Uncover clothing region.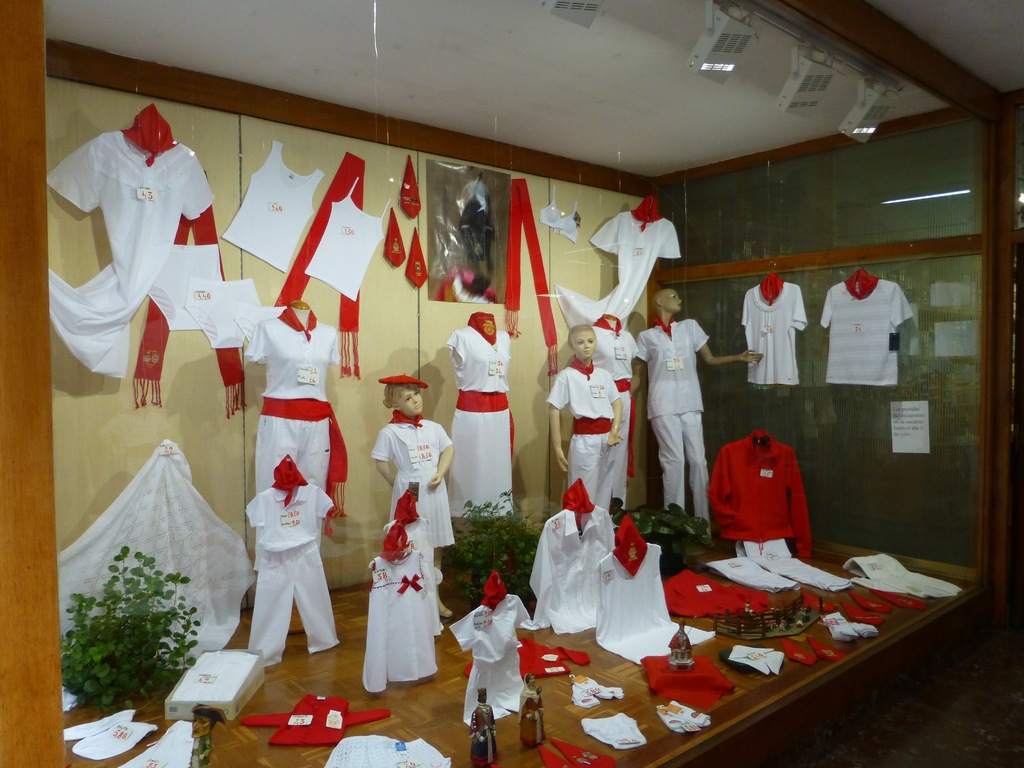
Uncovered: 707/429/811/557.
